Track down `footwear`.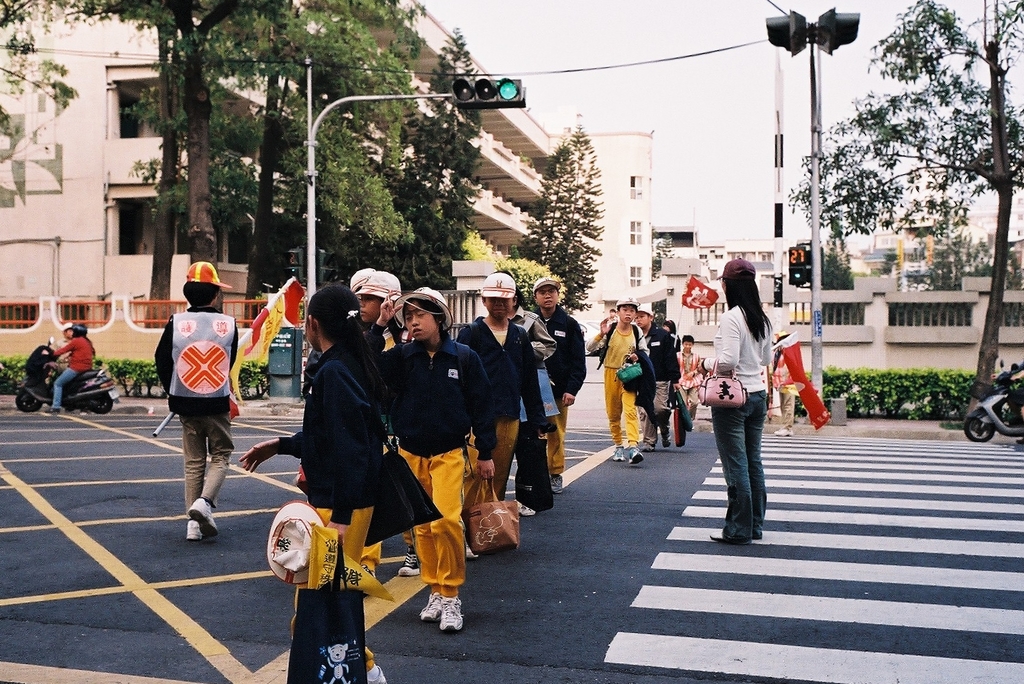
Tracked to <box>548,475,564,494</box>.
